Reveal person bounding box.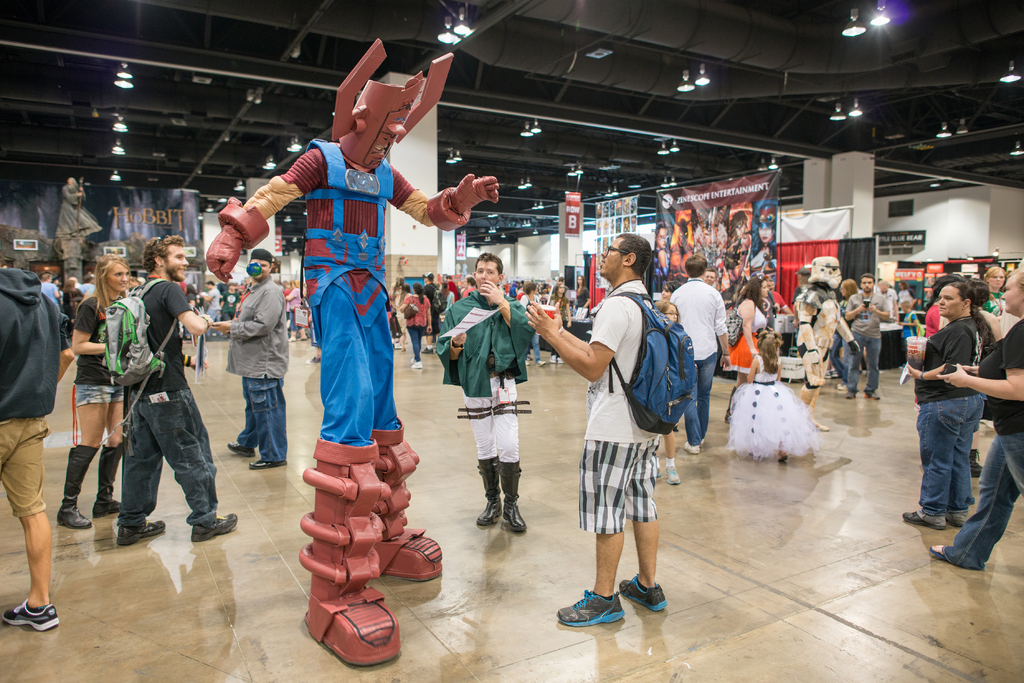
Revealed: x1=0 y1=246 x2=76 y2=636.
